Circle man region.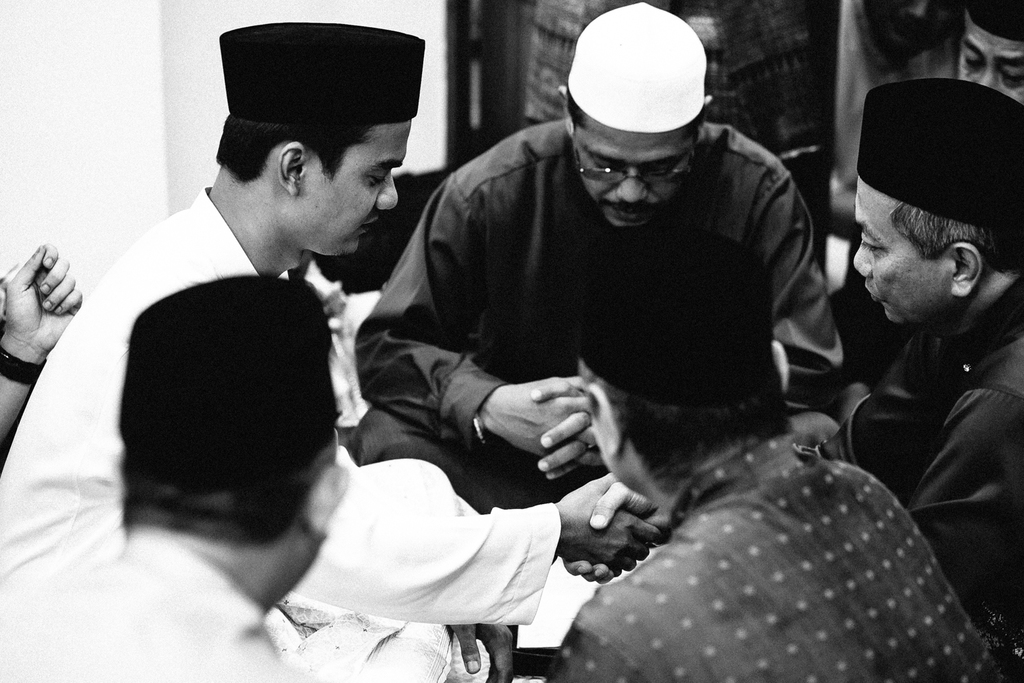
Region: 853 79 1023 610.
